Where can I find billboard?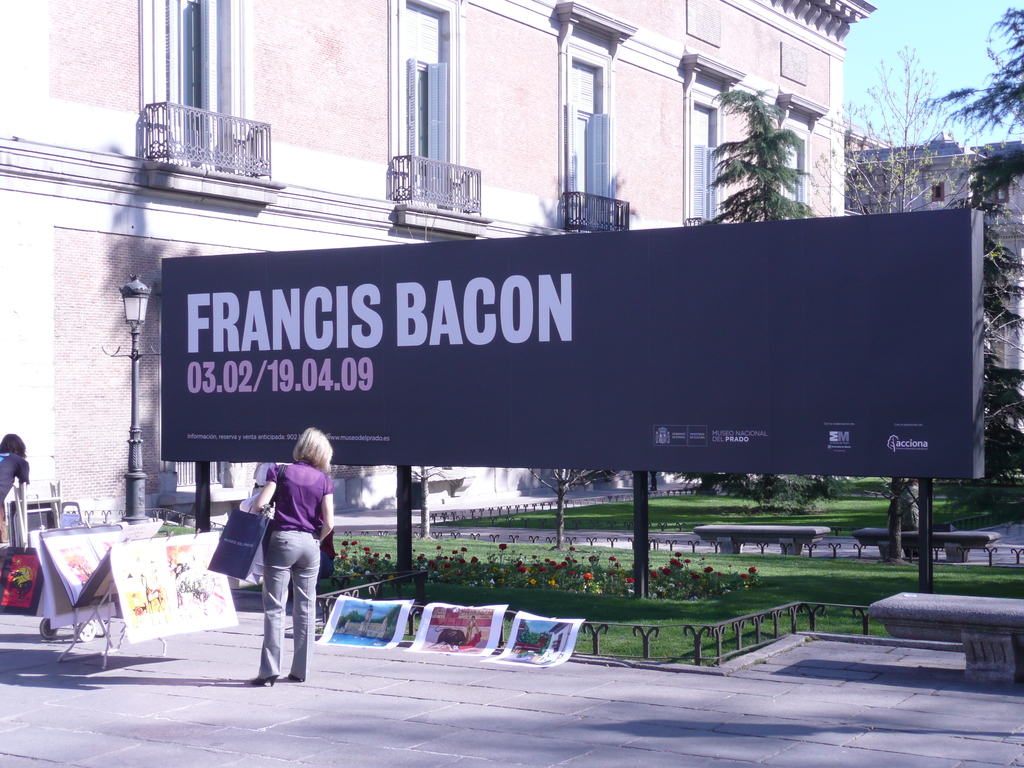
You can find it at [left=158, top=205, right=984, bottom=477].
